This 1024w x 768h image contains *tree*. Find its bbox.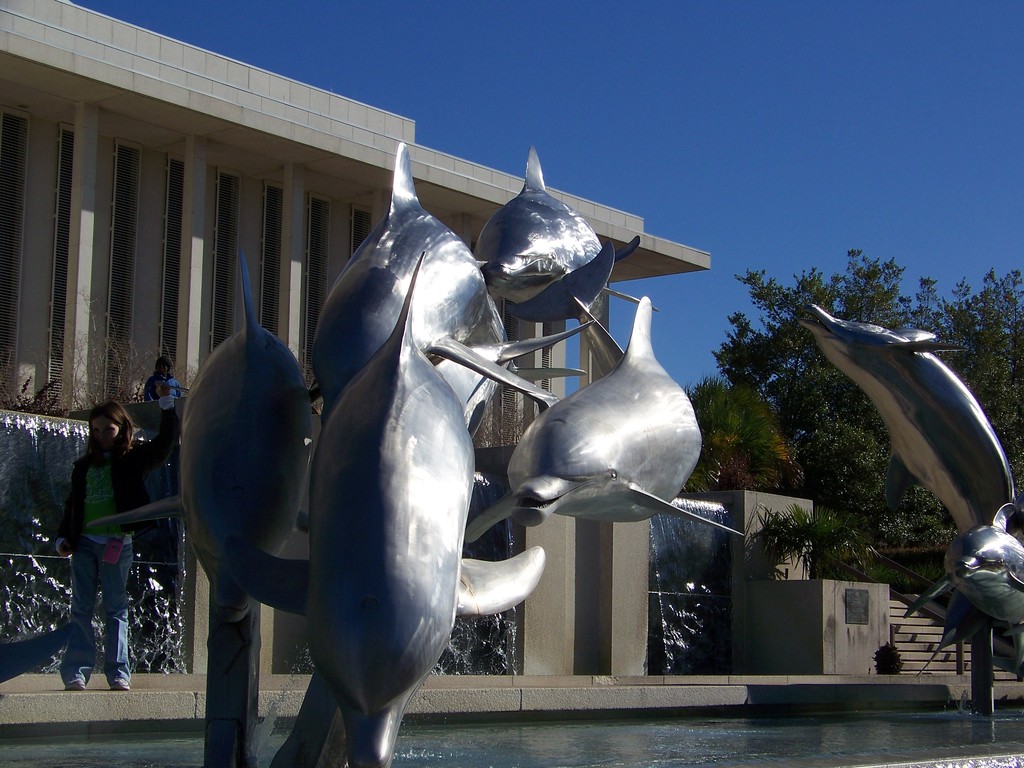
bbox=[710, 243, 1023, 555].
